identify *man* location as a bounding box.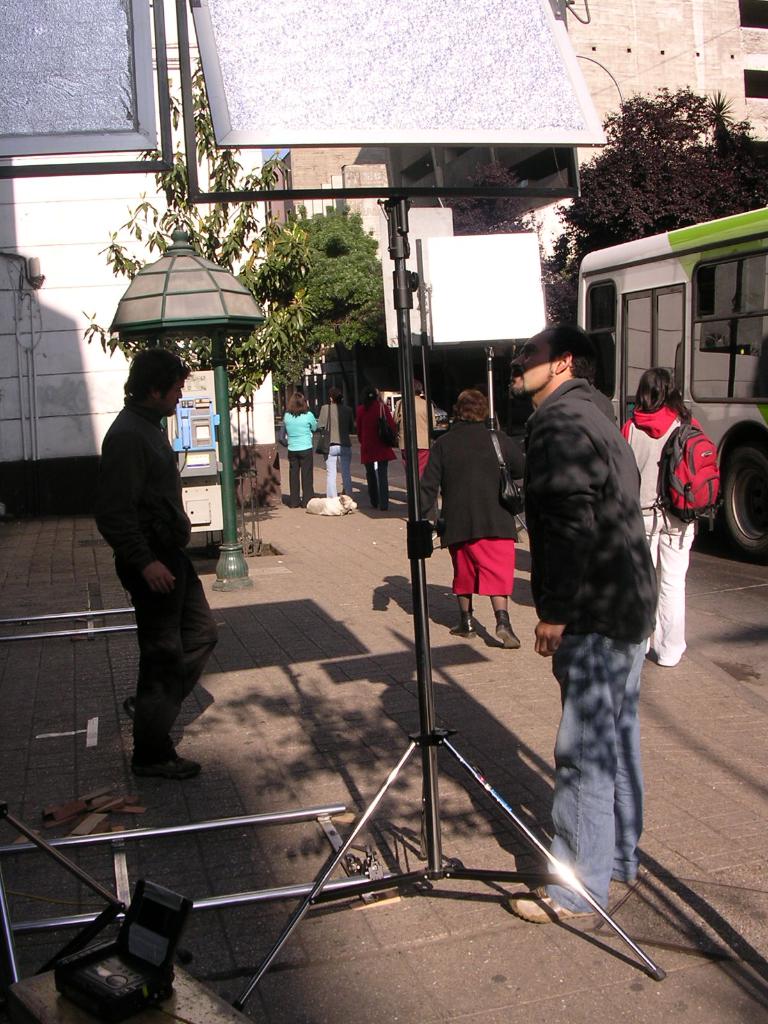
(88,328,232,799).
